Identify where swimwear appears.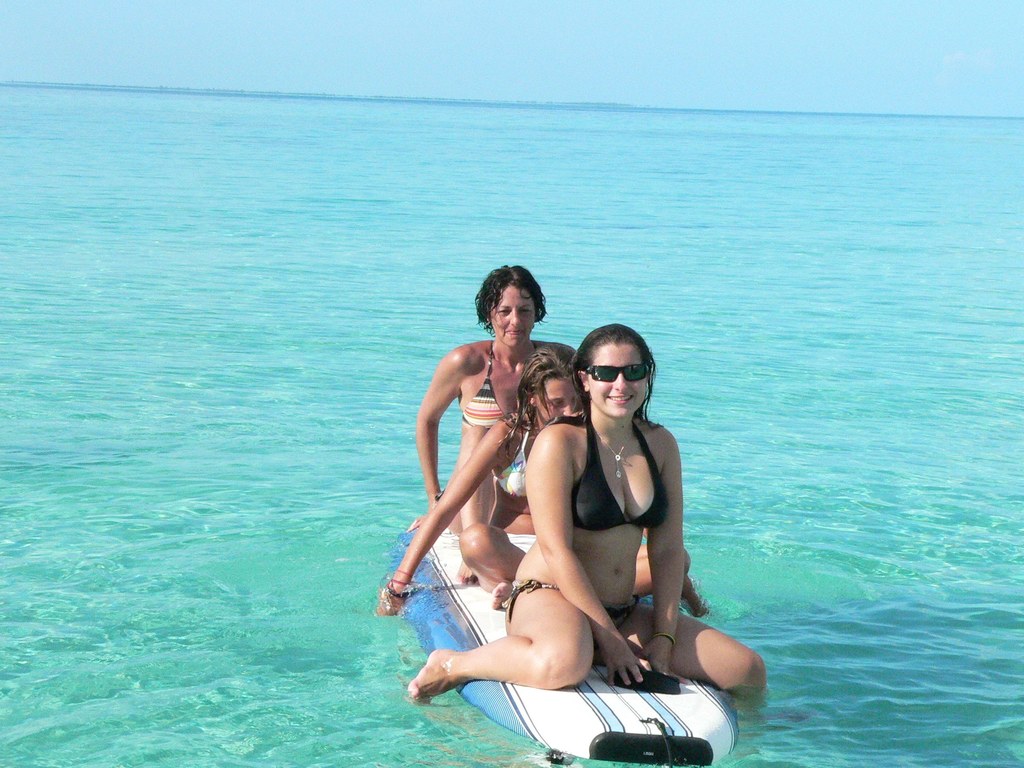
Appears at crop(508, 579, 635, 633).
